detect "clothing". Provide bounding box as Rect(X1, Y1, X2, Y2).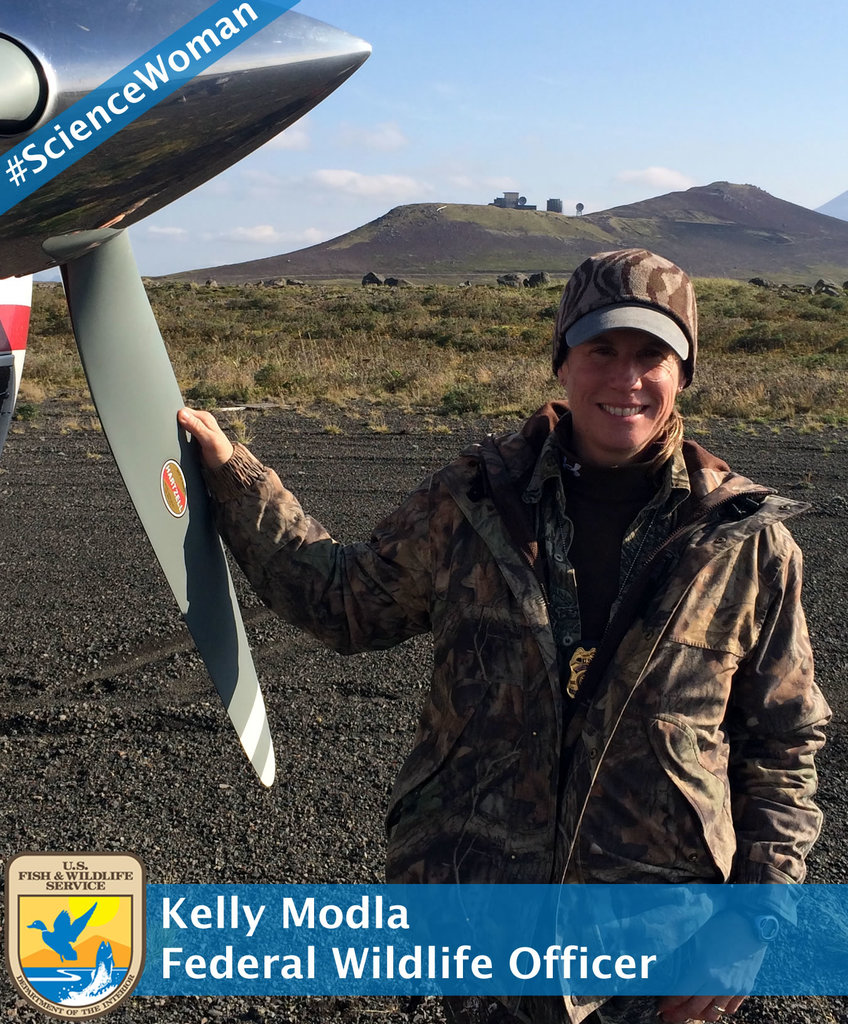
Rect(195, 397, 838, 1021).
